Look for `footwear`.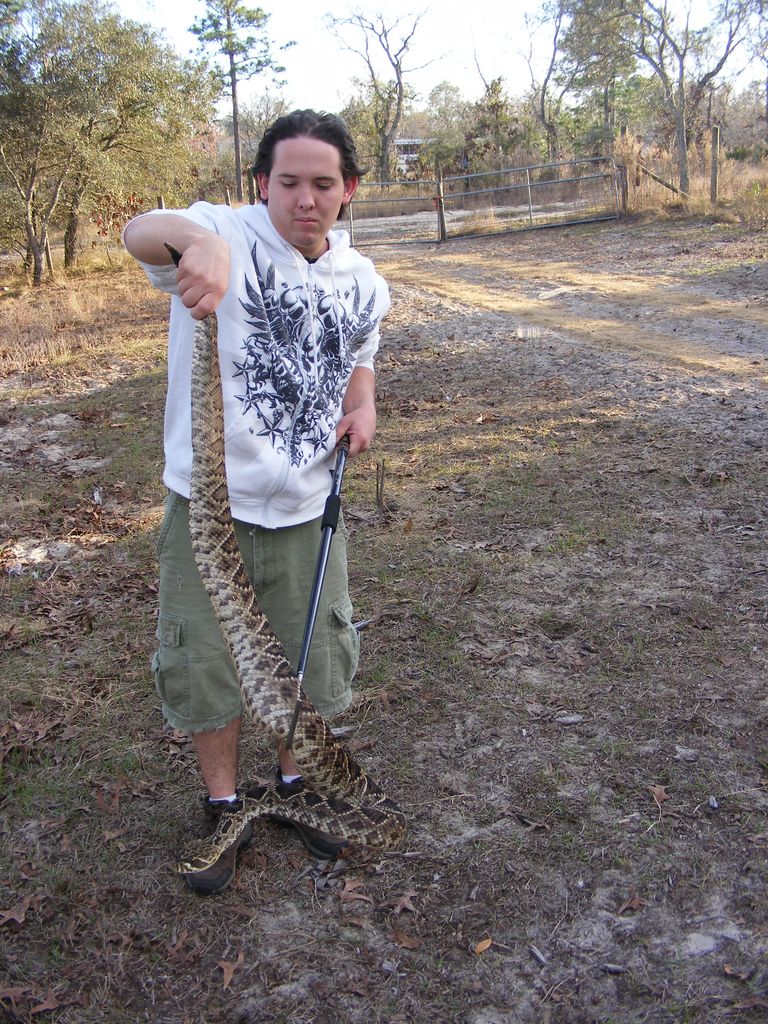
Found: [185, 793, 254, 894].
